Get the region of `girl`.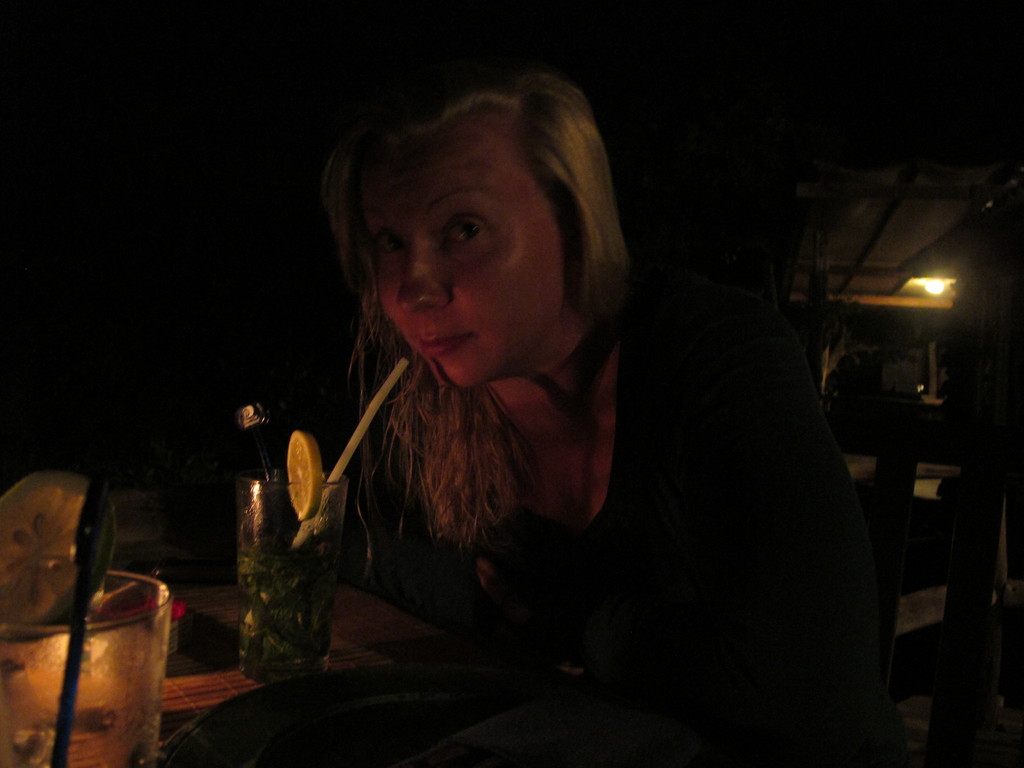
328 70 905 767.
